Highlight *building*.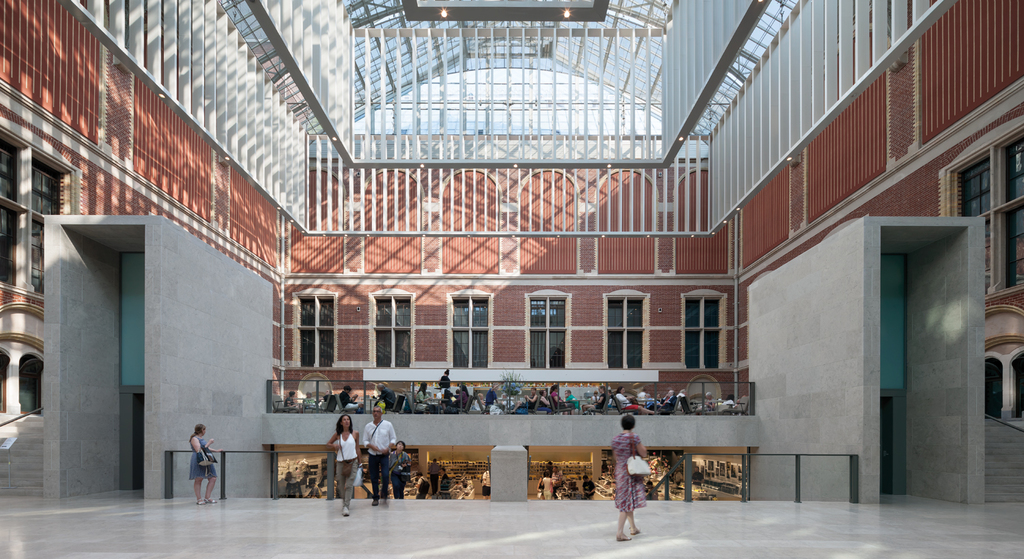
Highlighted region: (0, 0, 1023, 558).
